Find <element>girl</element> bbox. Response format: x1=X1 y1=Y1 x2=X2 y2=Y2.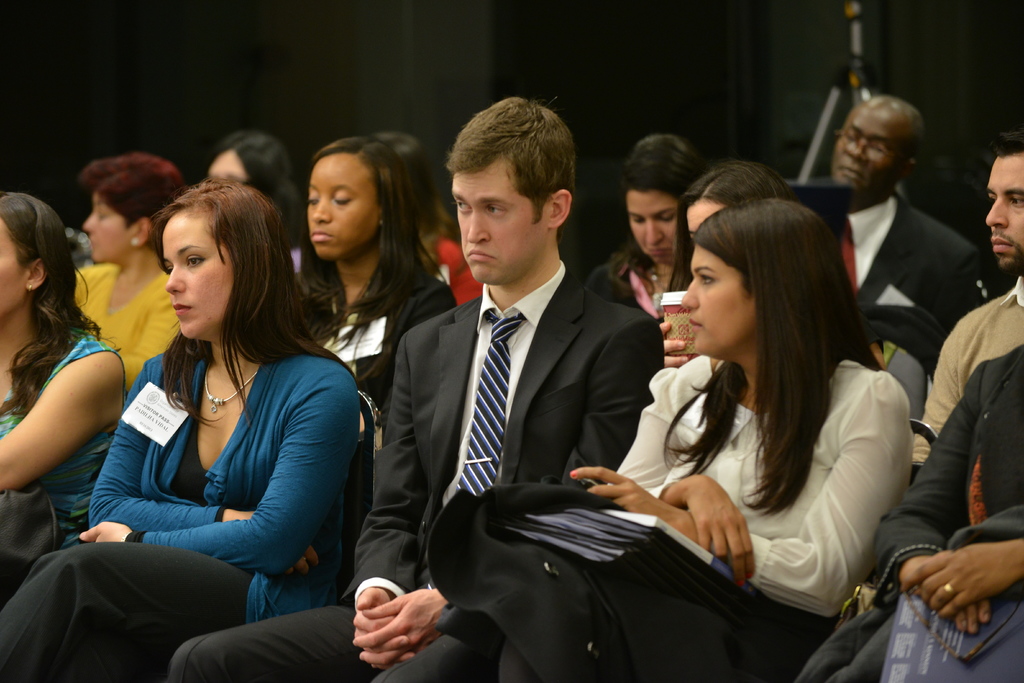
x1=514 y1=195 x2=913 y2=682.
